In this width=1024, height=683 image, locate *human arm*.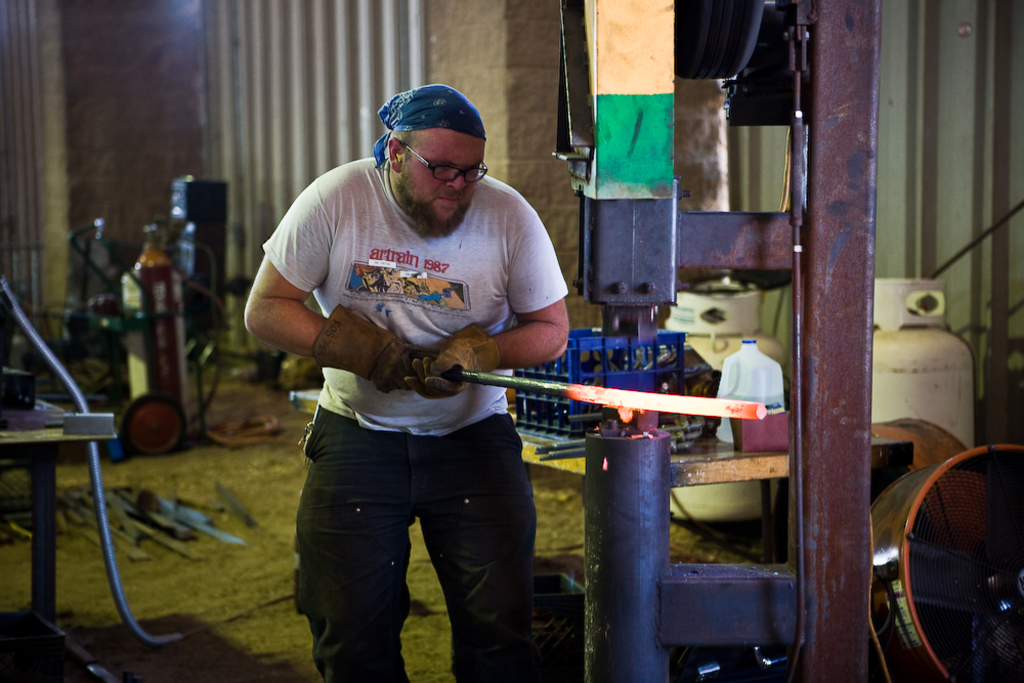
Bounding box: 237, 224, 352, 387.
